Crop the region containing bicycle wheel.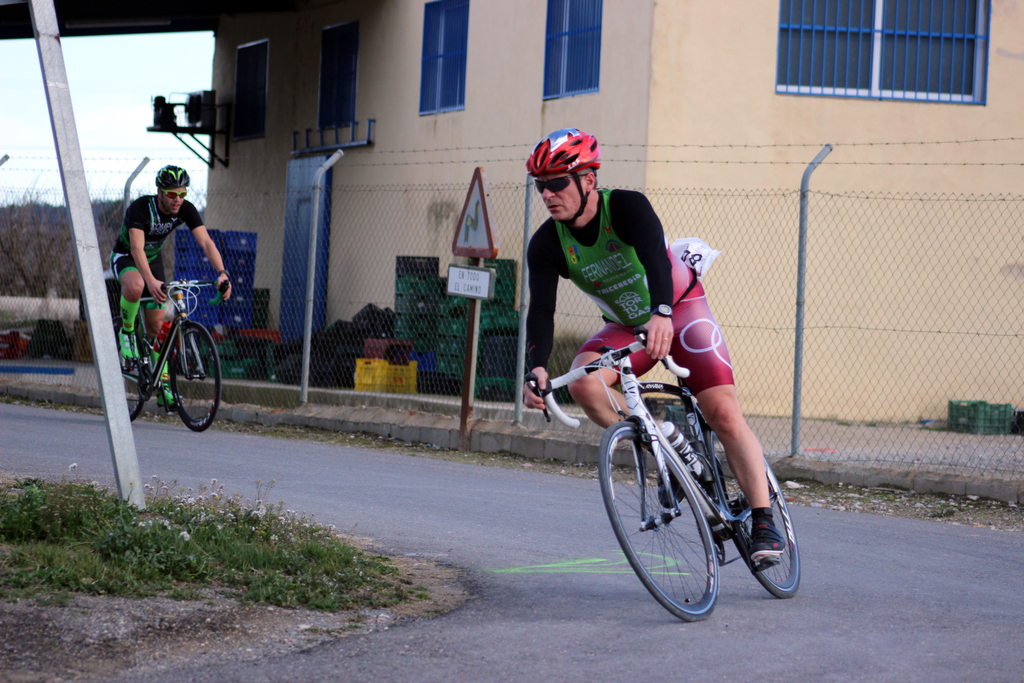
Crop region: pyautogui.locateOnScreen(166, 318, 223, 436).
